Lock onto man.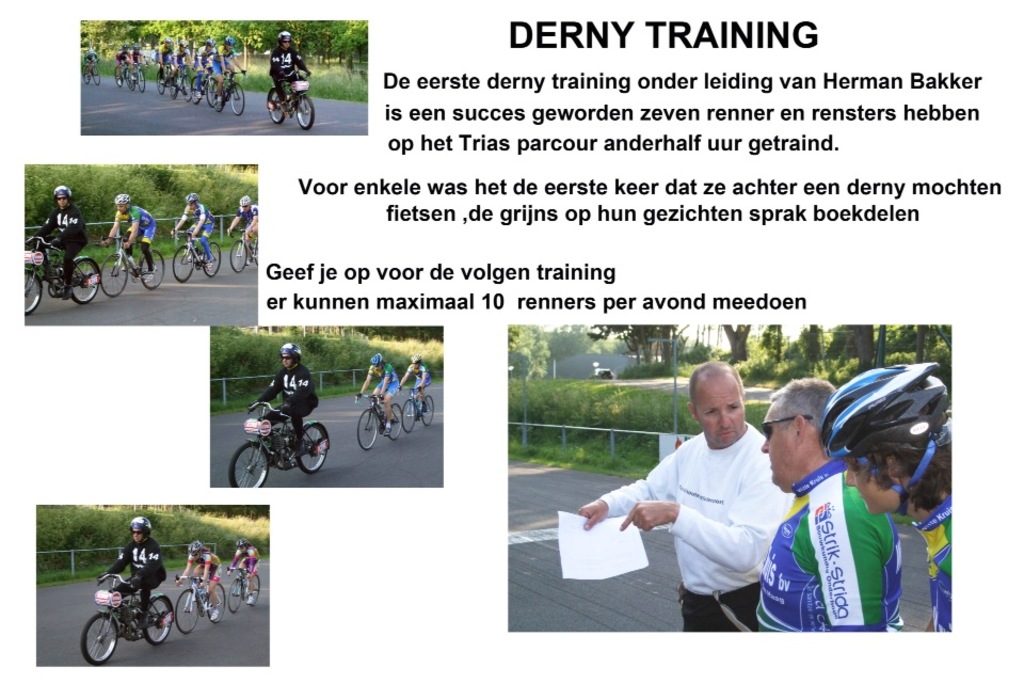
Locked: region(612, 346, 818, 641).
